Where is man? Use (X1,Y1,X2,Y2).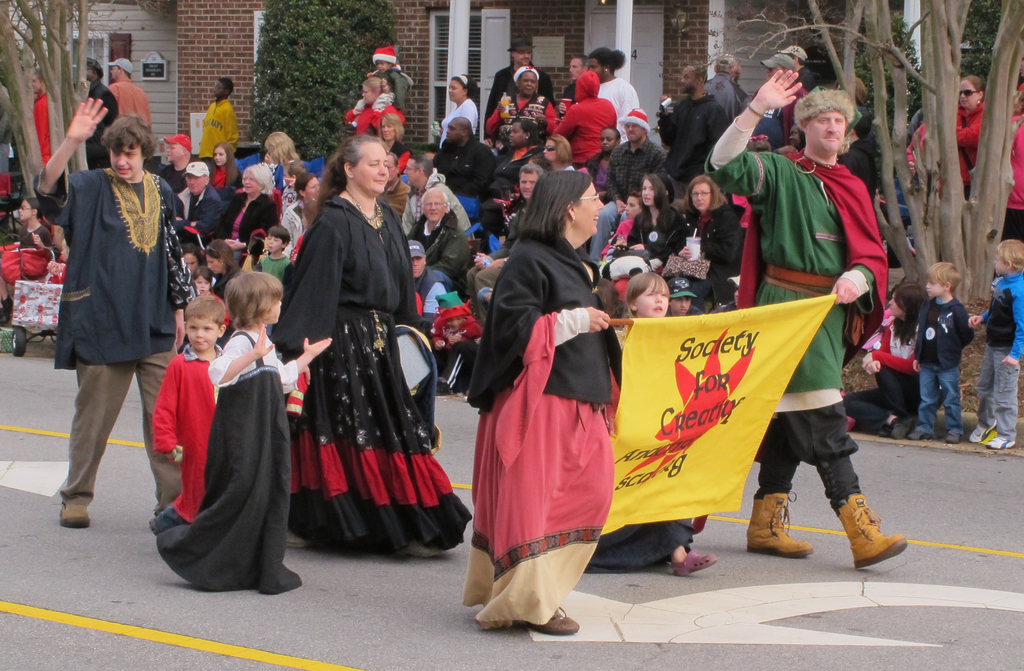
(85,60,116,170).
